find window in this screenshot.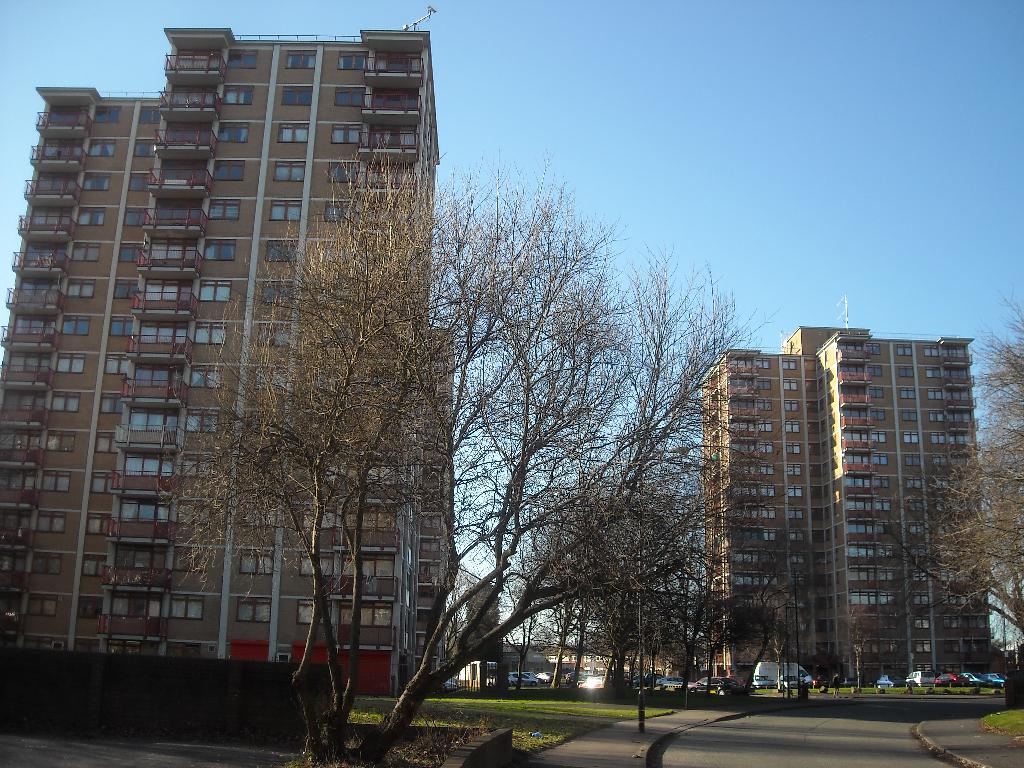
The bounding box for window is pyautogui.locateOnScreen(49, 385, 83, 417).
